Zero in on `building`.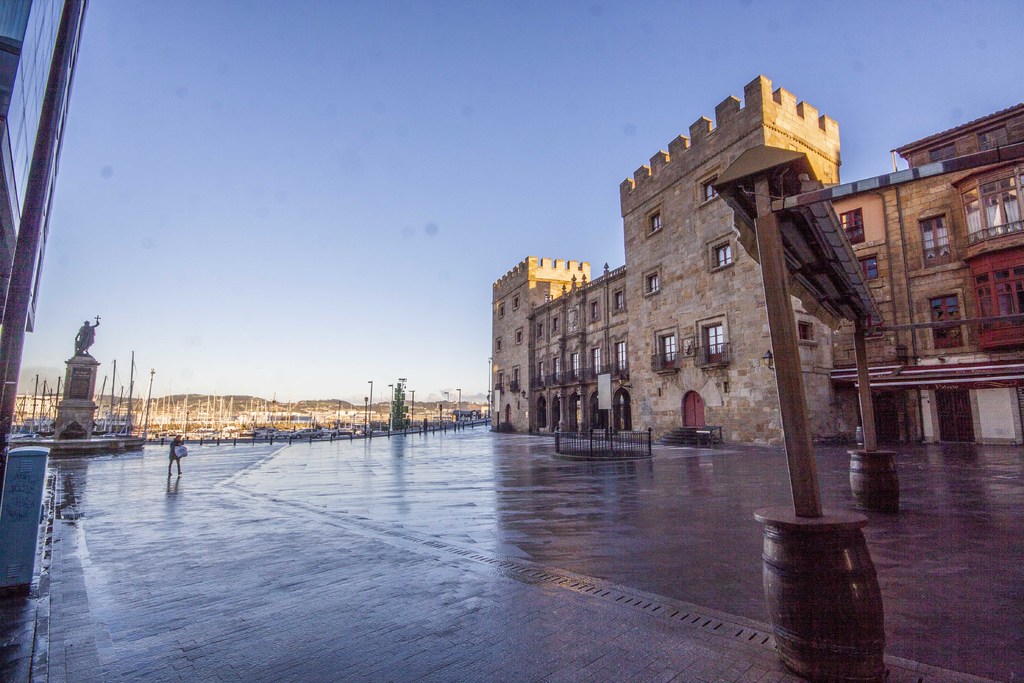
Zeroed in: Rect(826, 99, 1023, 447).
